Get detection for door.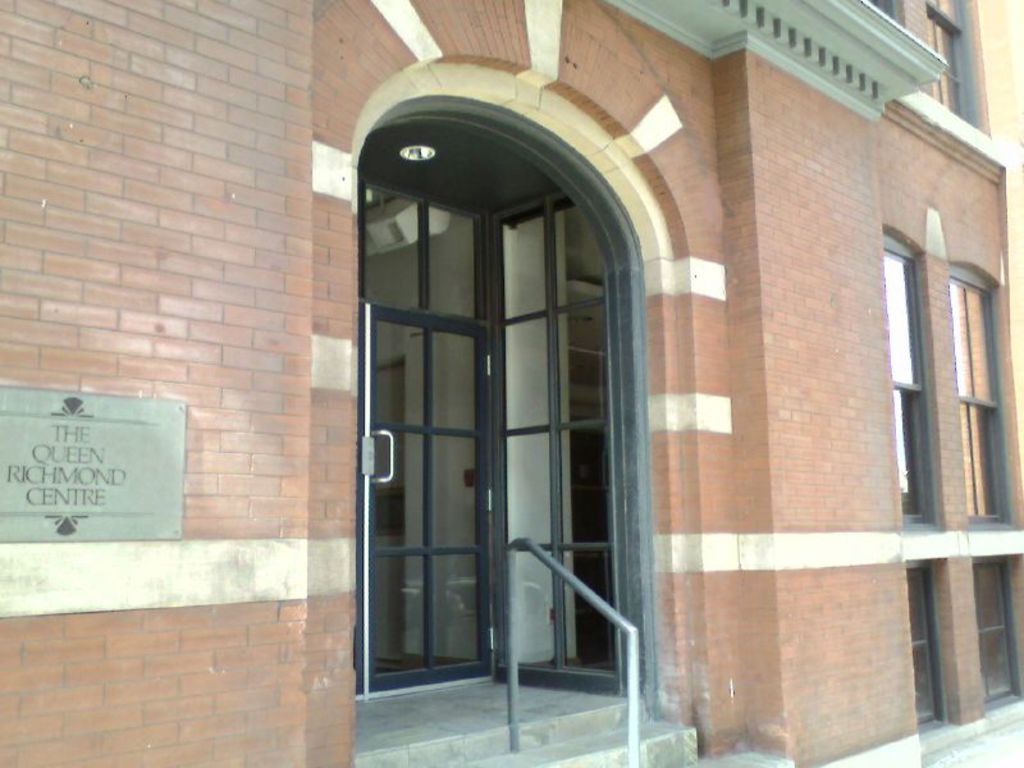
Detection: pyautogui.locateOnScreen(367, 123, 618, 710).
